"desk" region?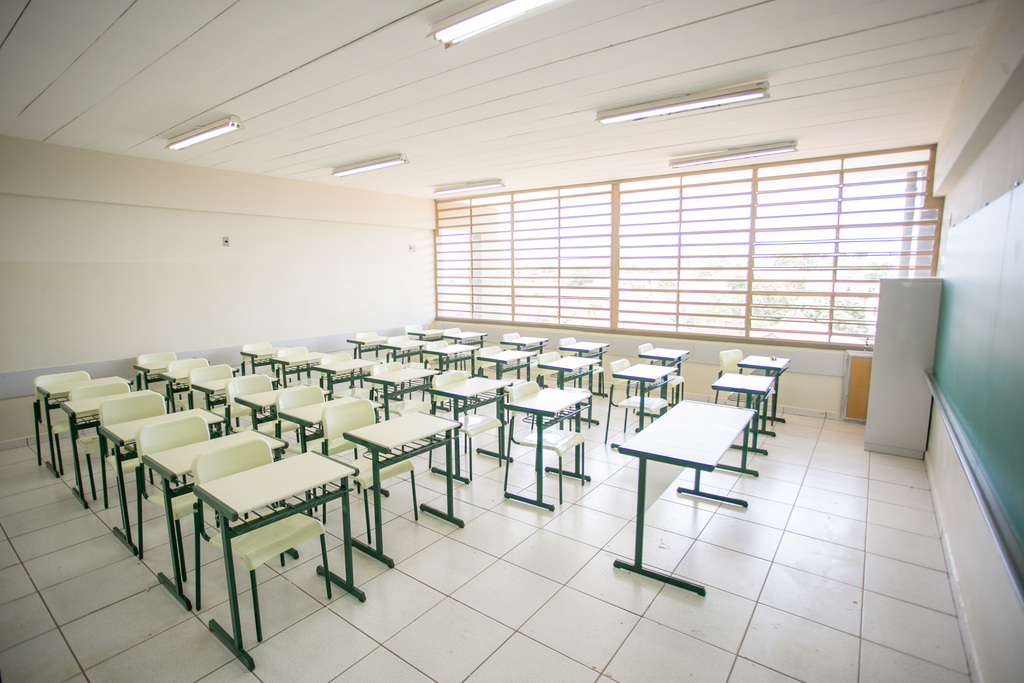
636, 347, 694, 368
